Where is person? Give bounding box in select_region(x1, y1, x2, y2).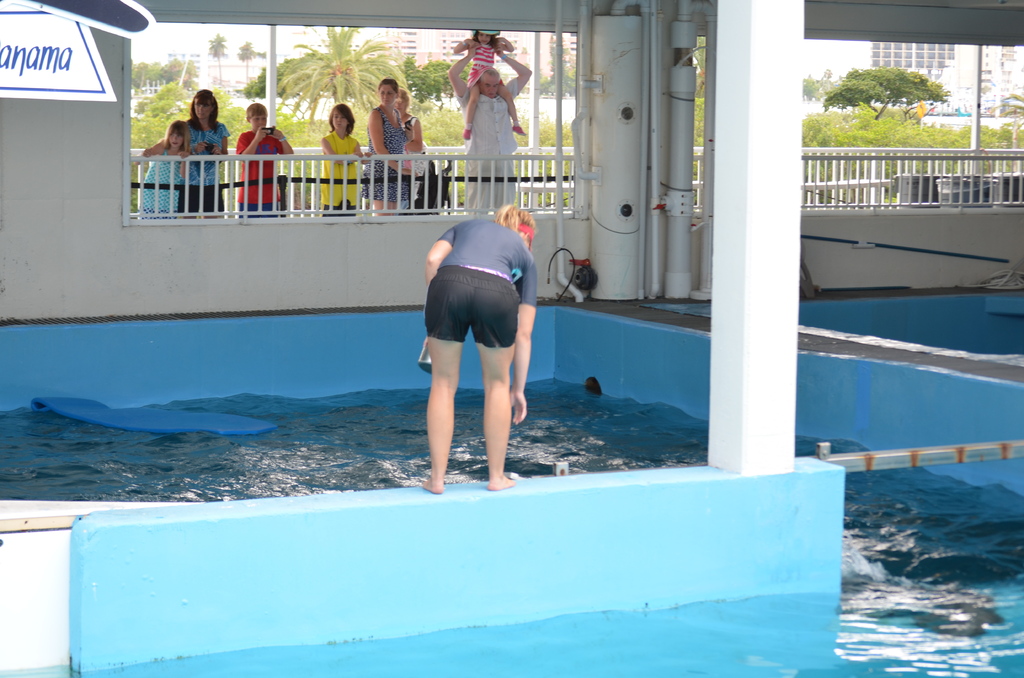
select_region(454, 69, 530, 213).
